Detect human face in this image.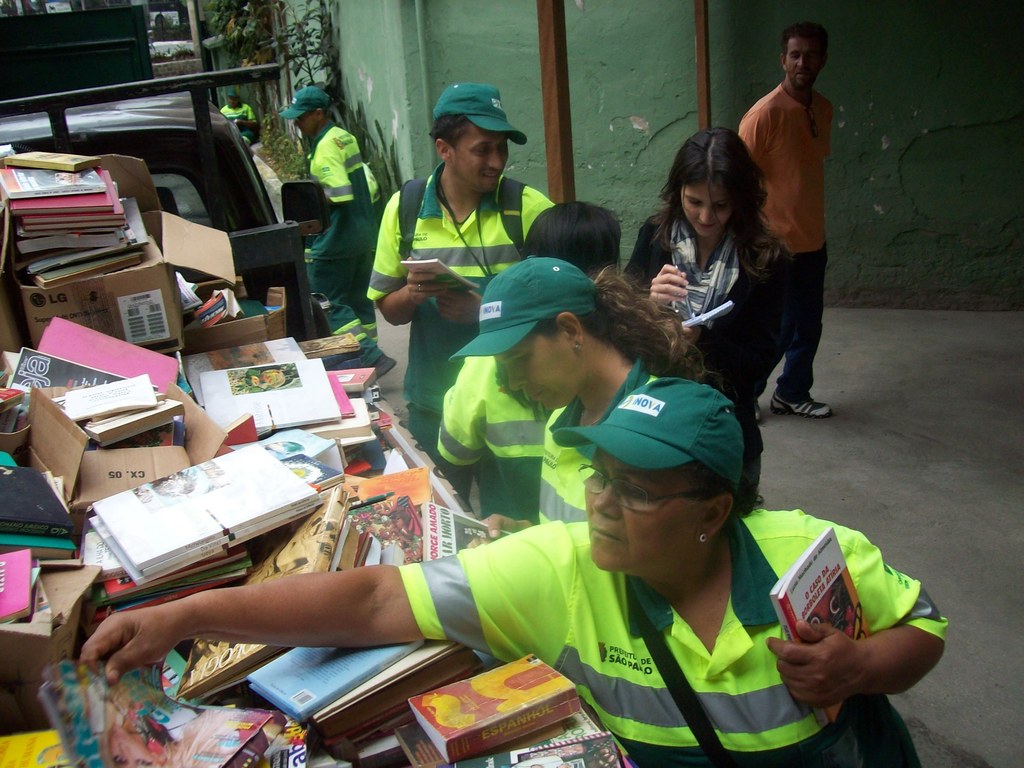
Detection: <region>790, 32, 824, 93</region>.
